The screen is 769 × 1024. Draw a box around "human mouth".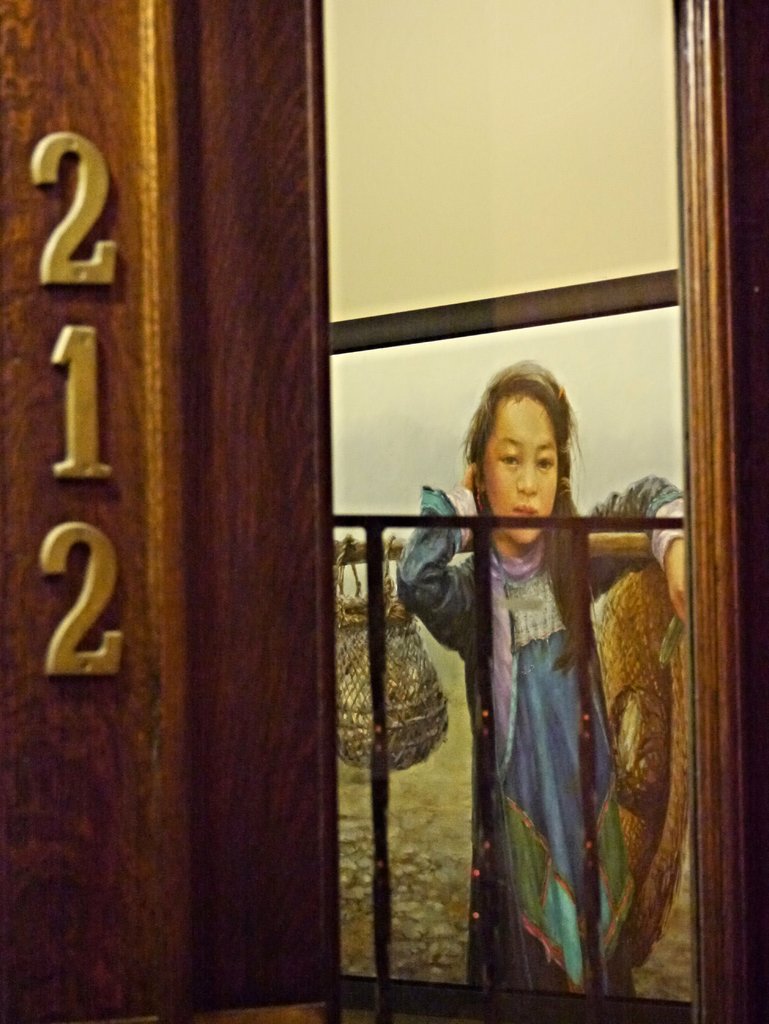
box=[515, 506, 538, 519].
